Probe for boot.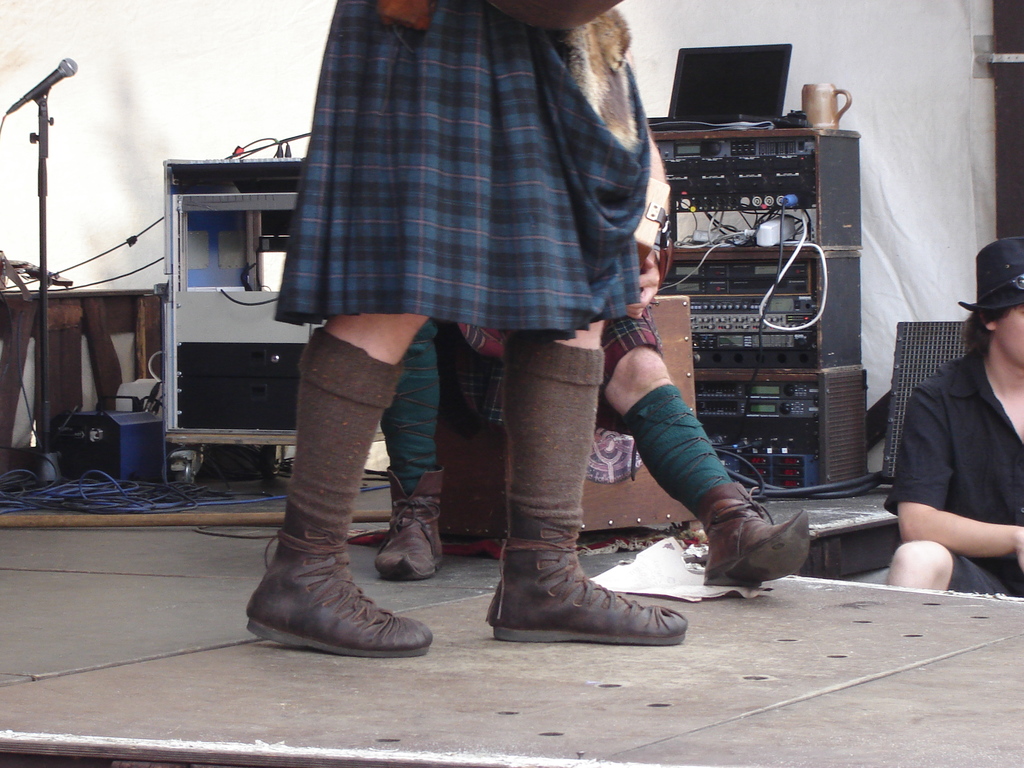
Probe result: <bbox>243, 462, 425, 671</bbox>.
